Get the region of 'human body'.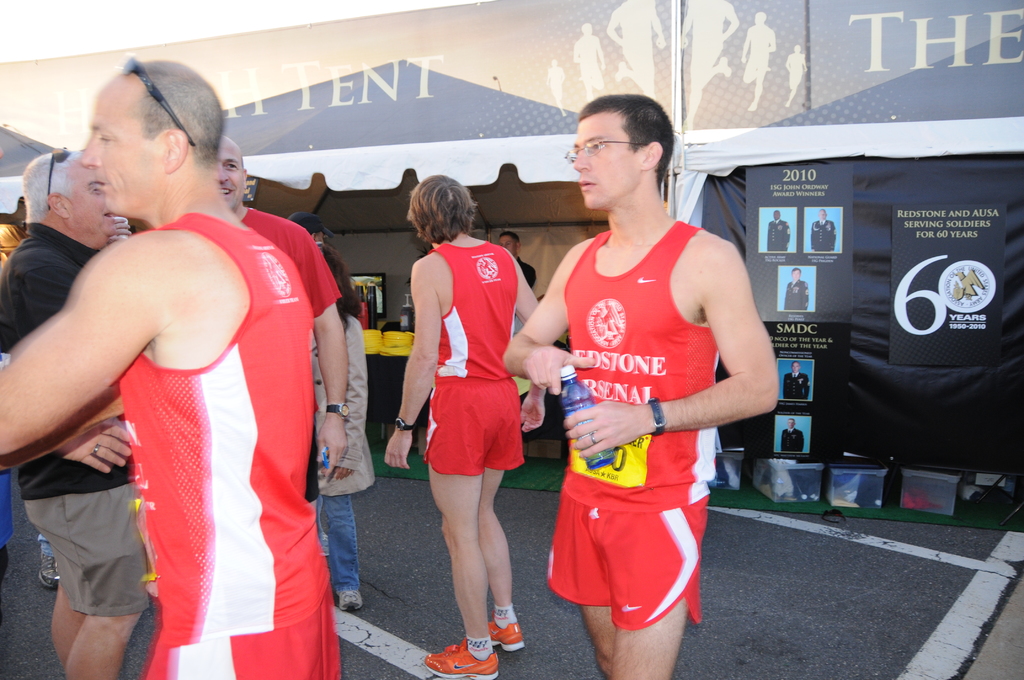
[x1=764, y1=213, x2=790, y2=250].
